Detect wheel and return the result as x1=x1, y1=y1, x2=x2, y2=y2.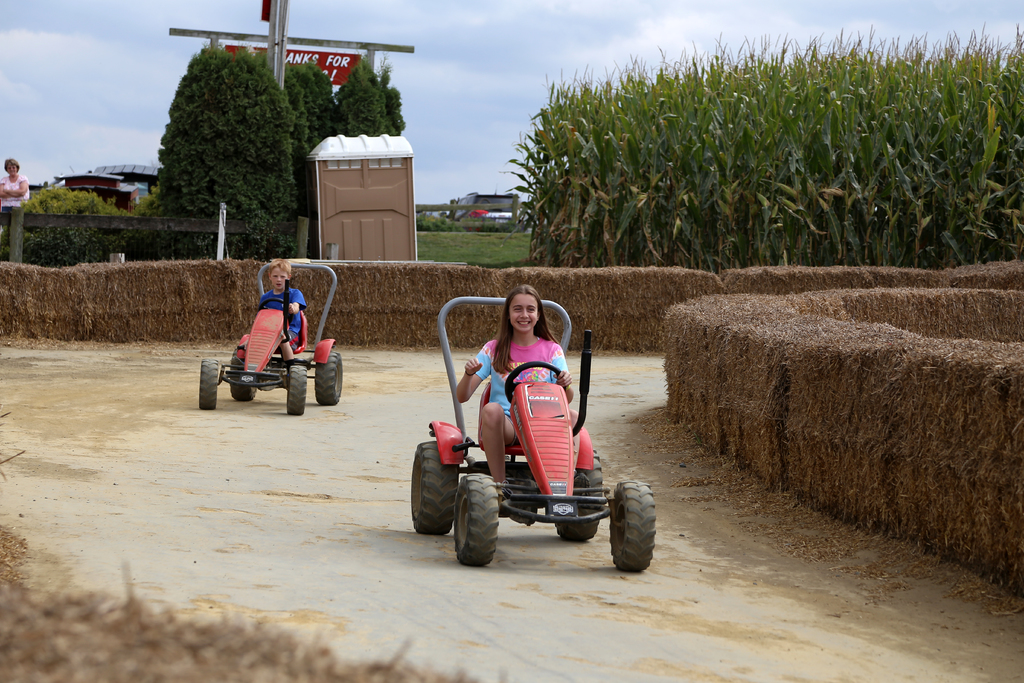
x1=288, y1=365, x2=304, y2=418.
